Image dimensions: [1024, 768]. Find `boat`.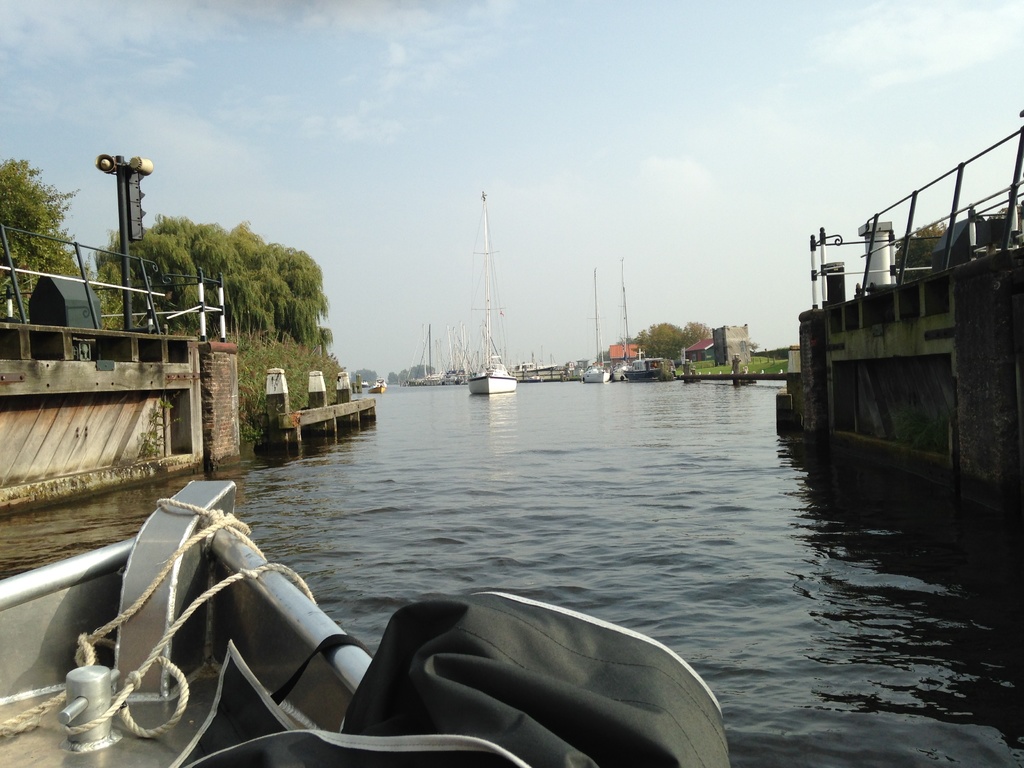
l=19, t=456, r=436, b=747.
